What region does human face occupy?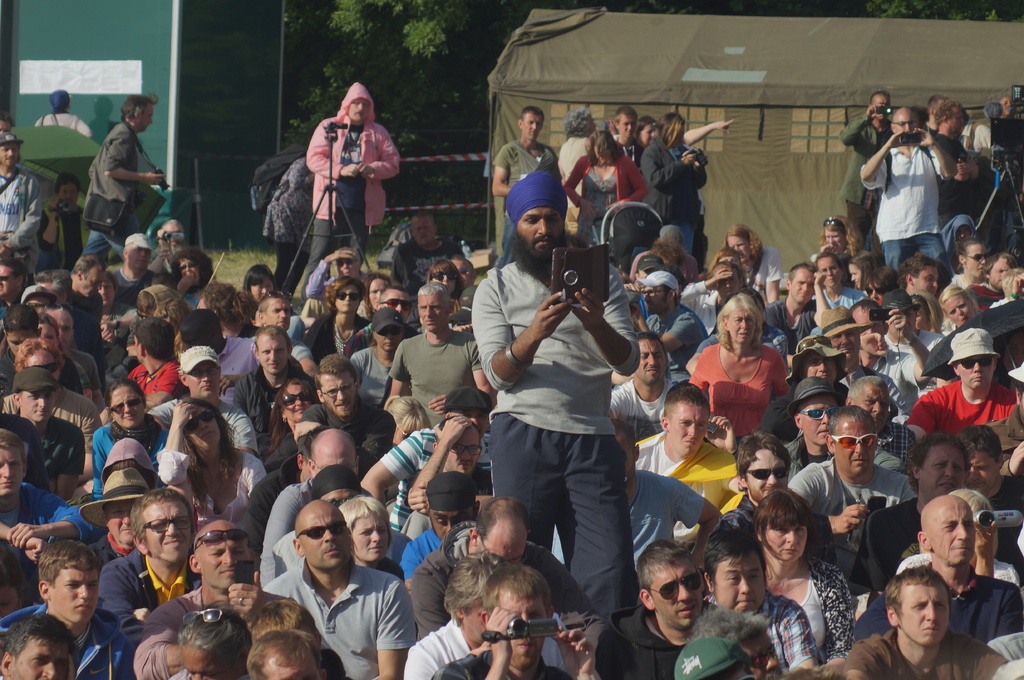
[645, 289, 669, 310].
